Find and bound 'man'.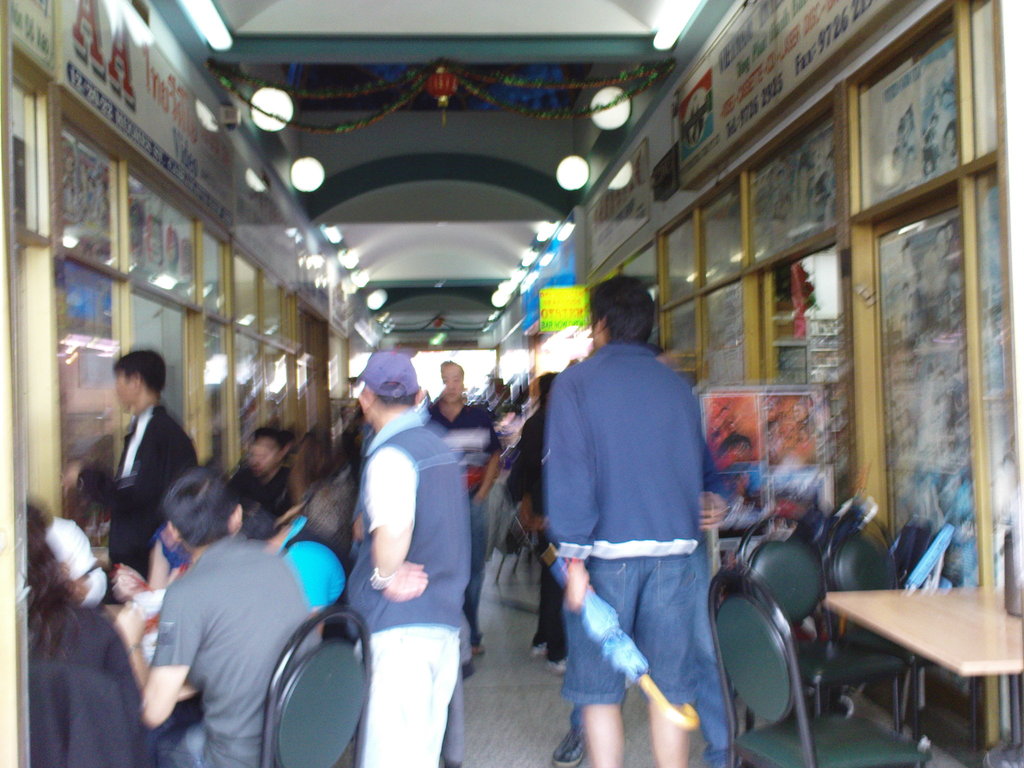
Bound: <region>52, 352, 218, 580</region>.
